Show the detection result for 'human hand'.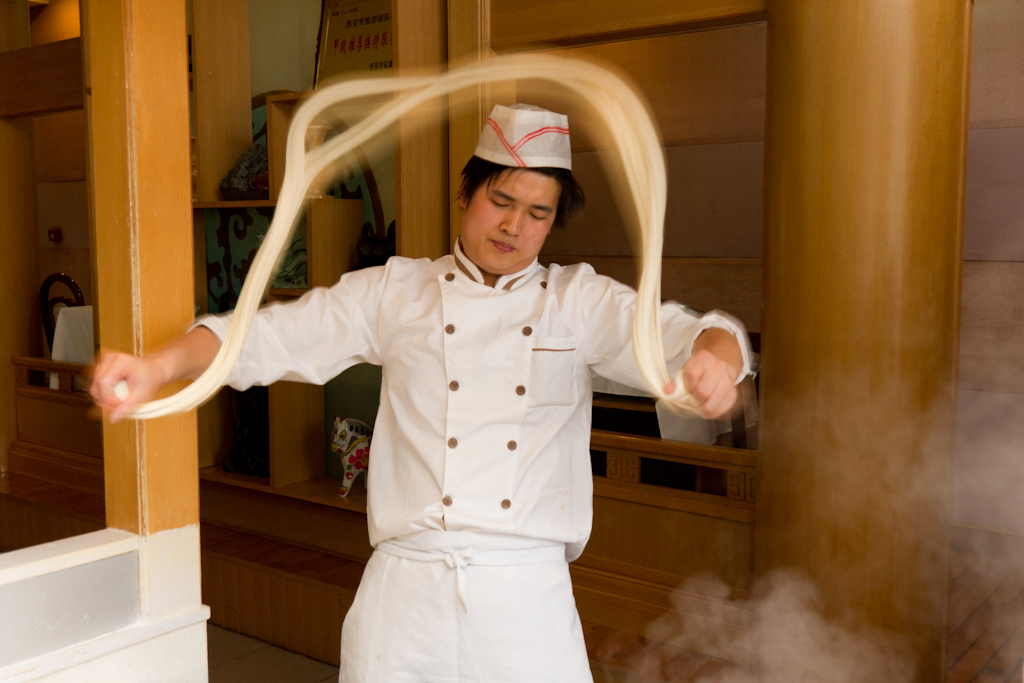
region(661, 345, 741, 420).
